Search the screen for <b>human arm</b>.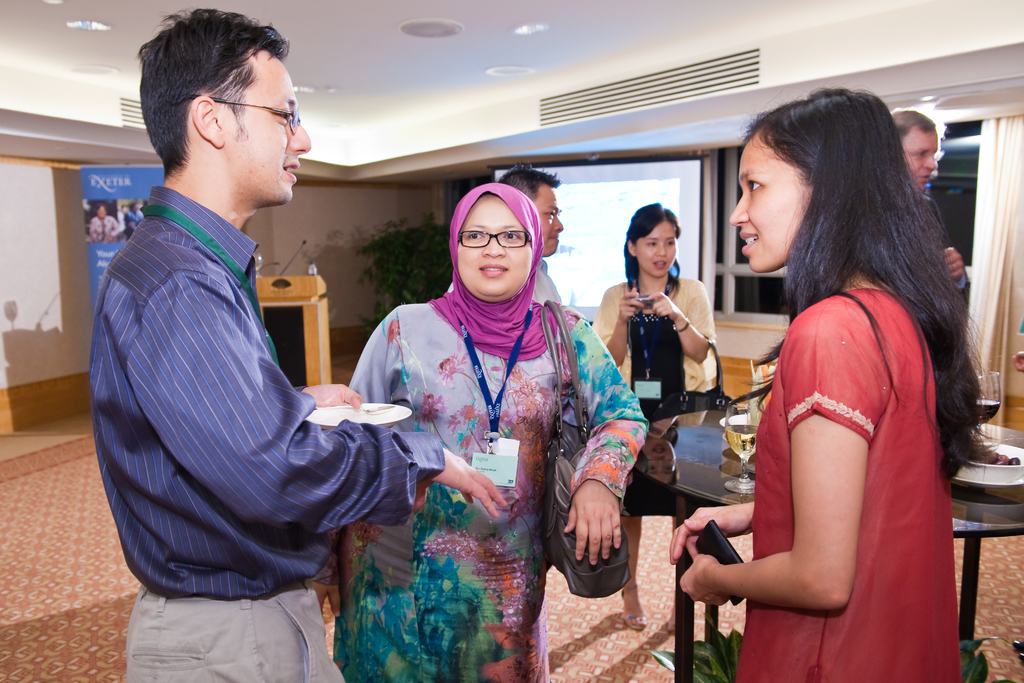
Found at left=641, top=276, right=714, bottom=361.
